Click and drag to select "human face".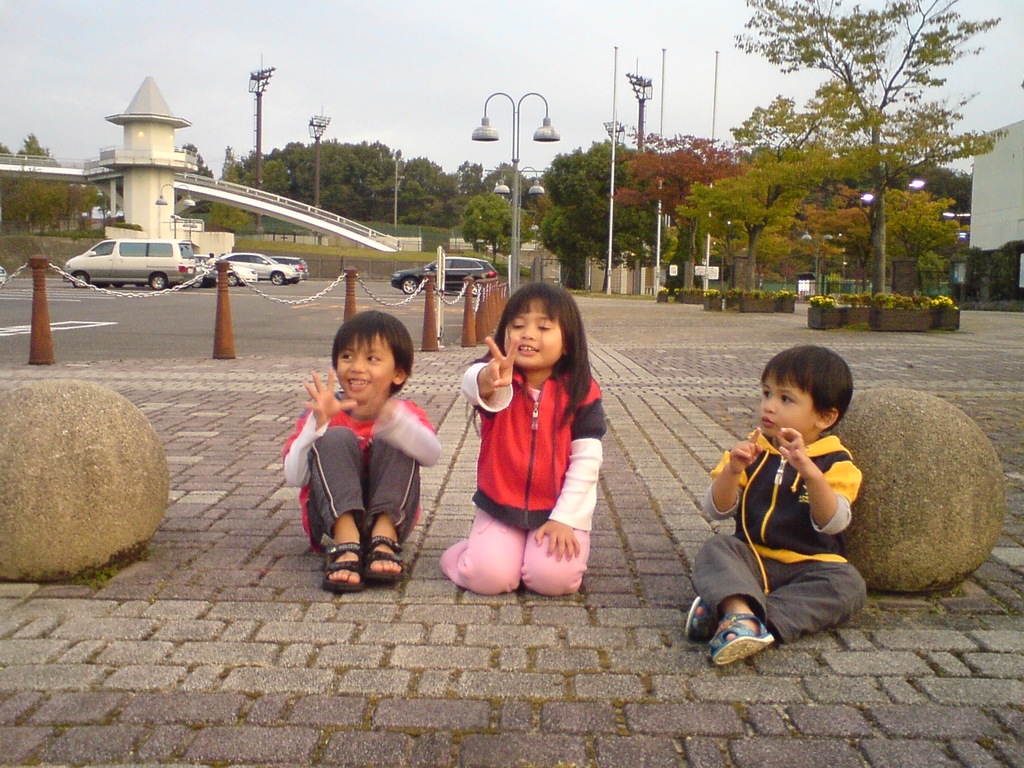
Selection: crop(506, 299, 562, 369).
